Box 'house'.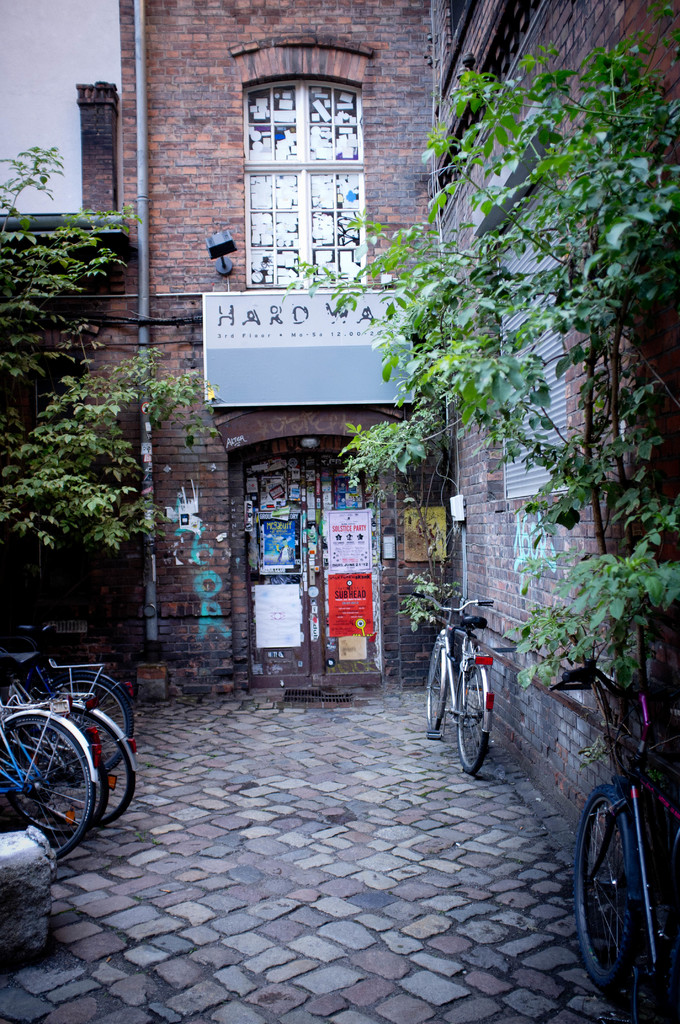
[x1=57, y1=20, x2=677, y2=781].
